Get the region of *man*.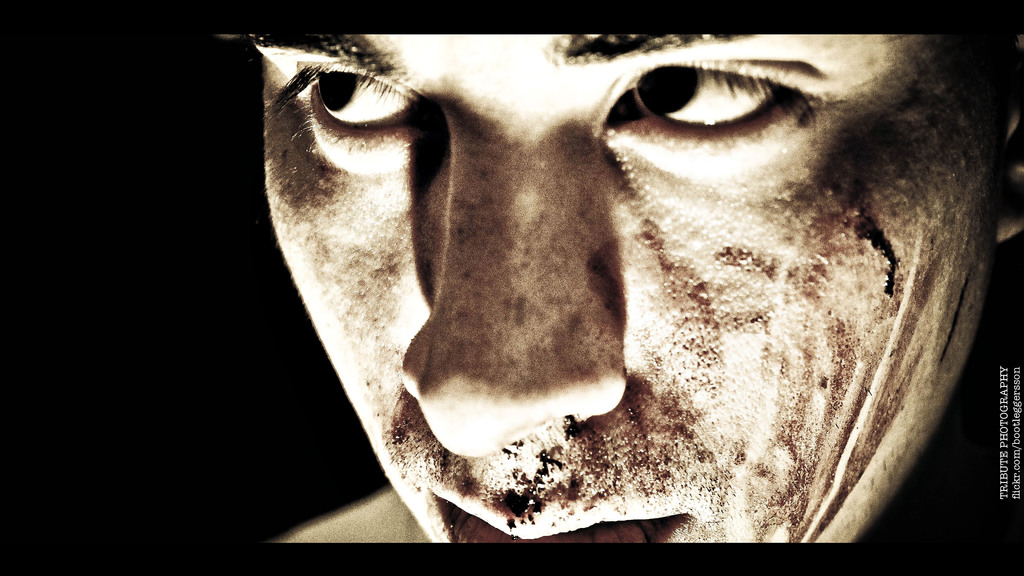
275, 29, 1023, 544.
